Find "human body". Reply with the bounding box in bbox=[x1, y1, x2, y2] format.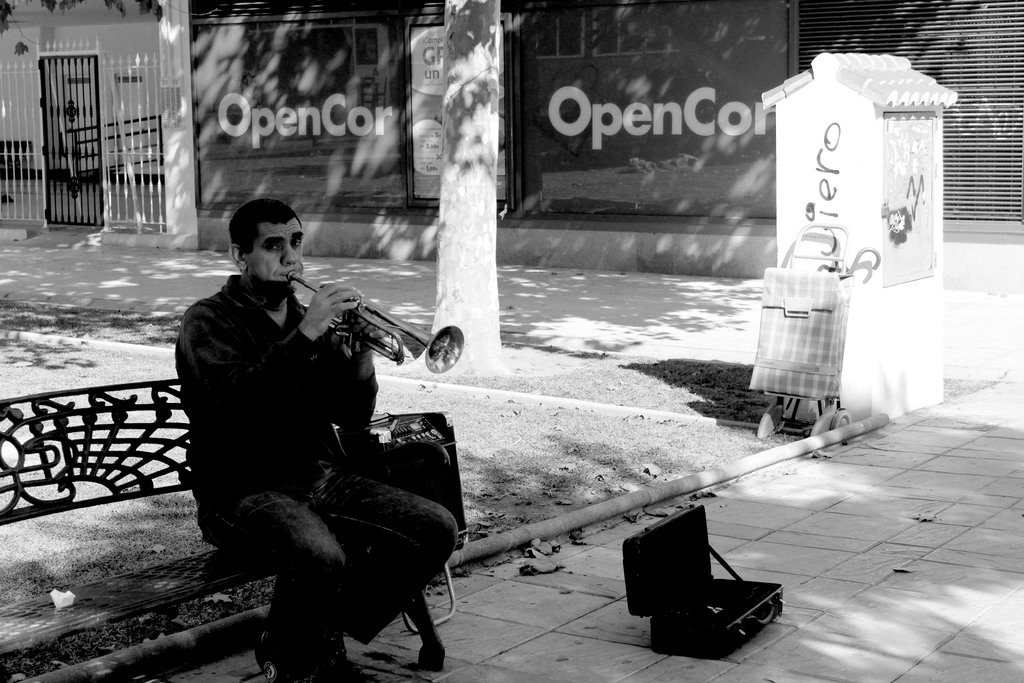
bbox=[170, 240, 445, 661].
